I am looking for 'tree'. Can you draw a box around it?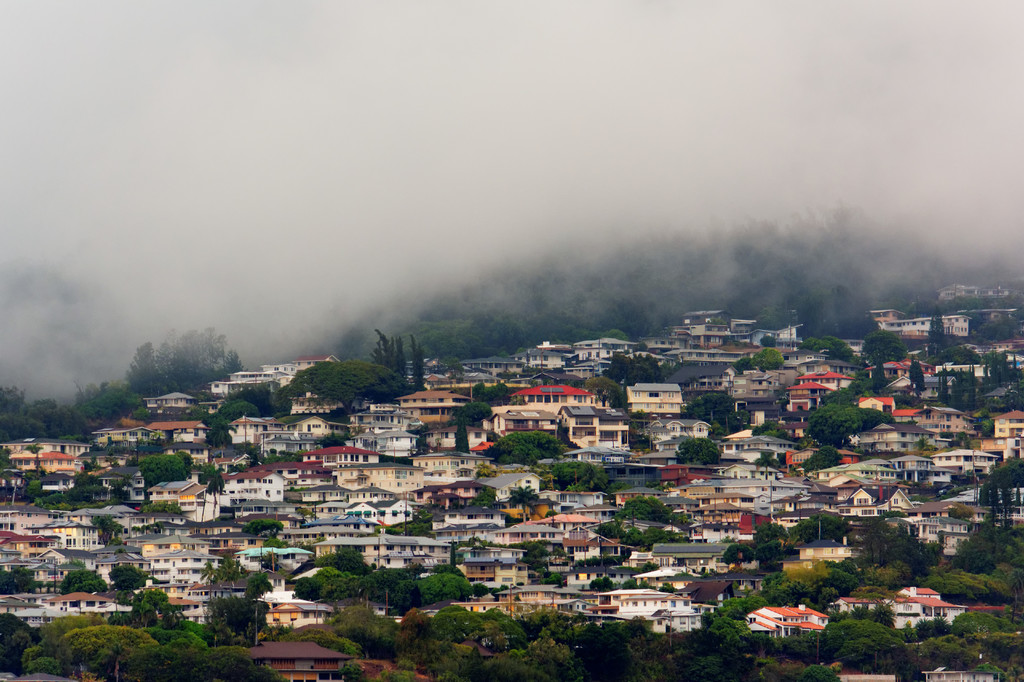
Sure, the bounding box is Rect(170, 628, 208, 652).
